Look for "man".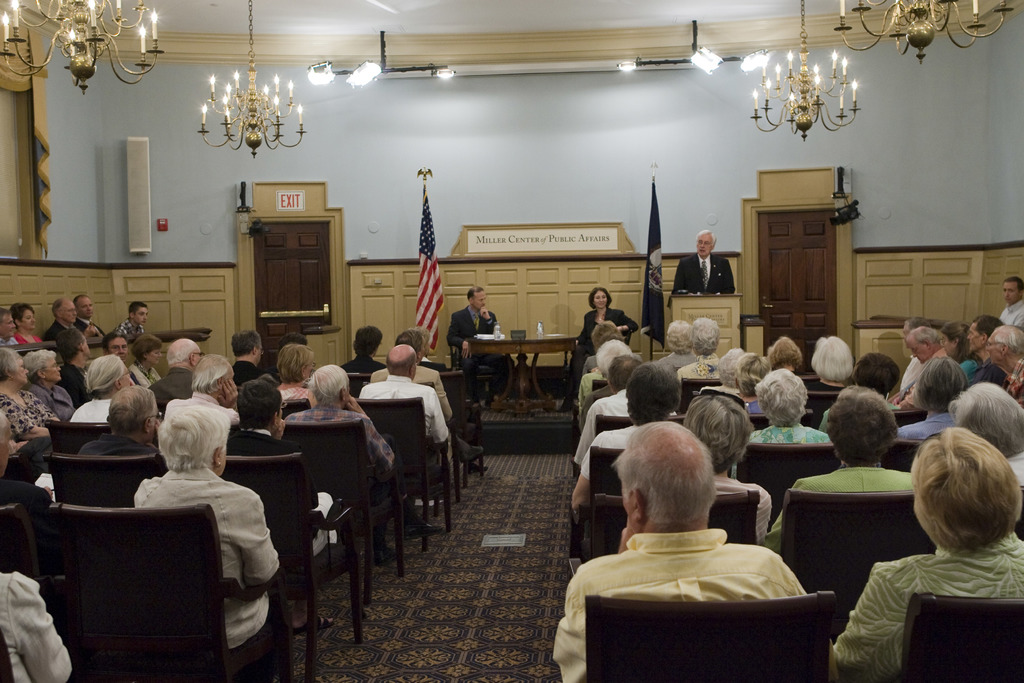
Found: box=[44, 299, 78, 344].
